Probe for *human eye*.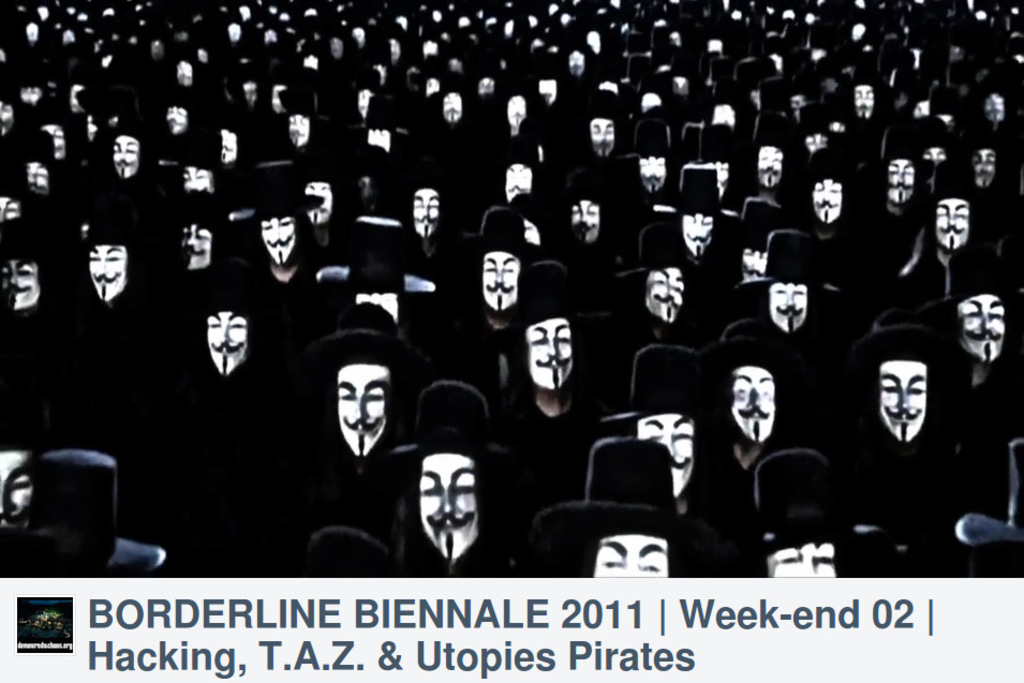
Probe result: (x1=504, y1=261, x2=519, y2=274).
